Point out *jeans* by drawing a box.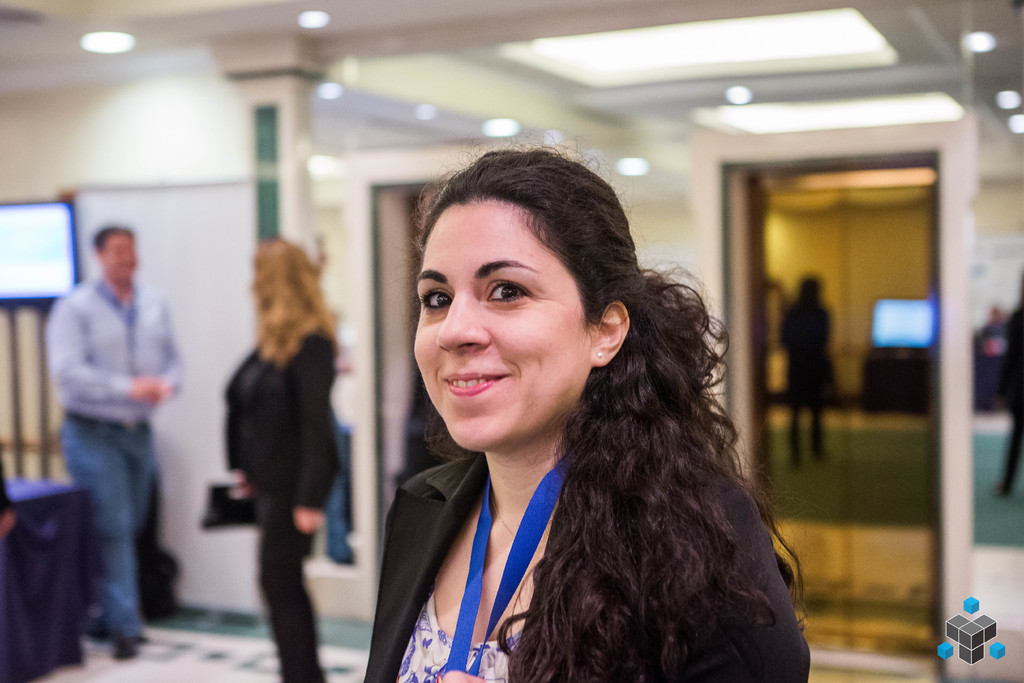
248 452 342 682.
